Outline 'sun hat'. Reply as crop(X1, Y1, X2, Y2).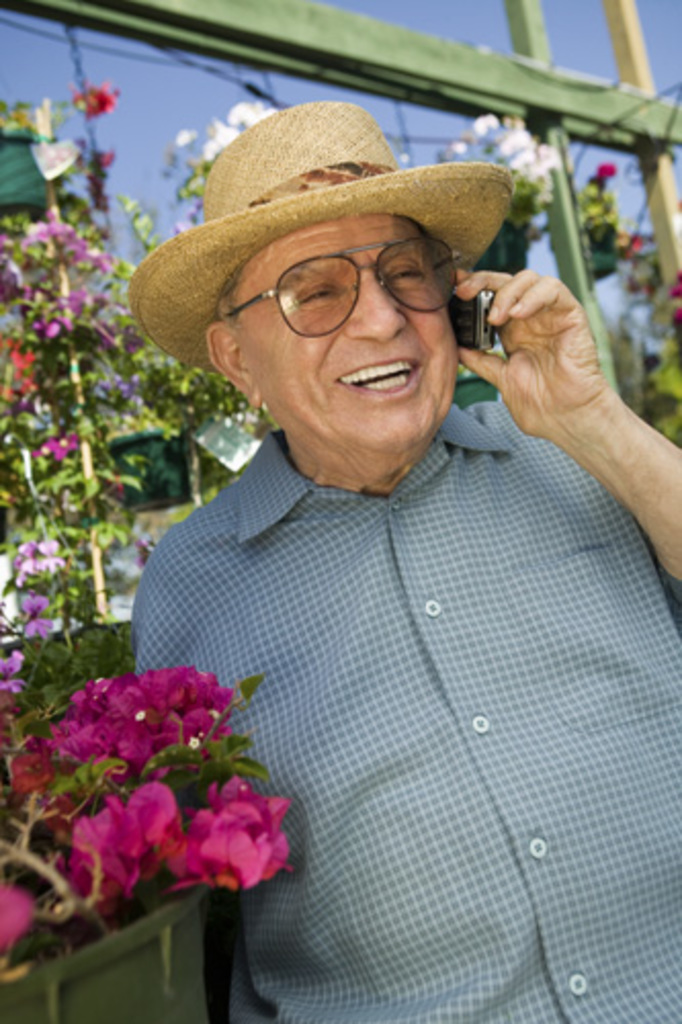
crop(125, 94, 510, 369).
